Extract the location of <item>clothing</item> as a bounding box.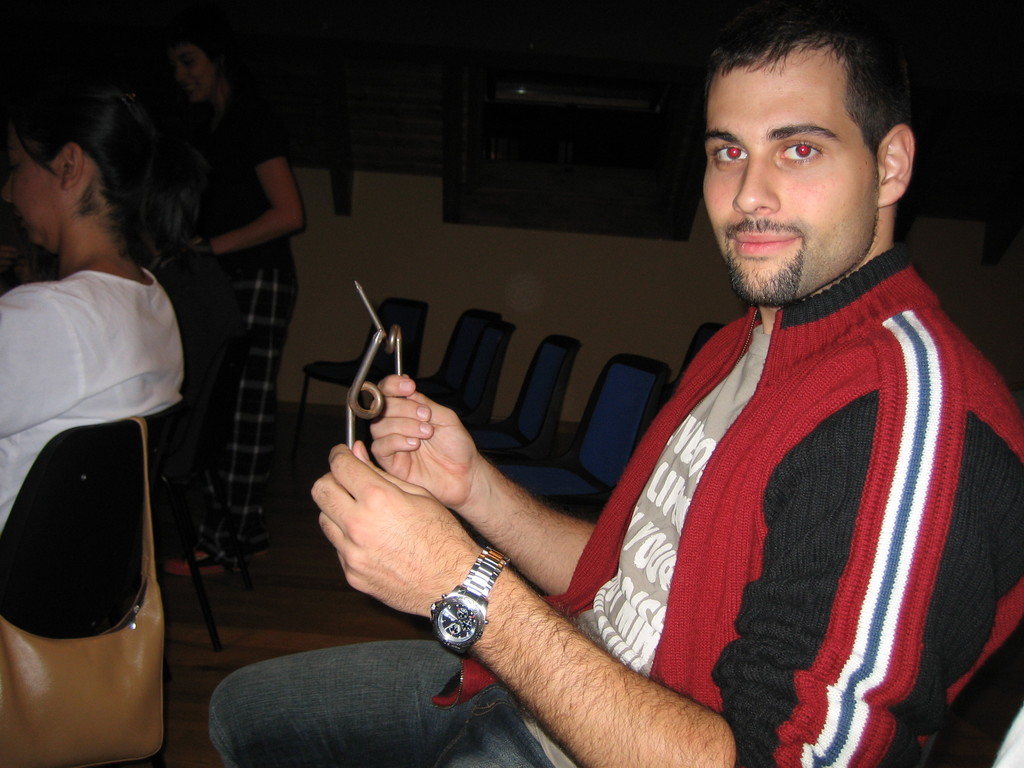
202 131 293 554.
